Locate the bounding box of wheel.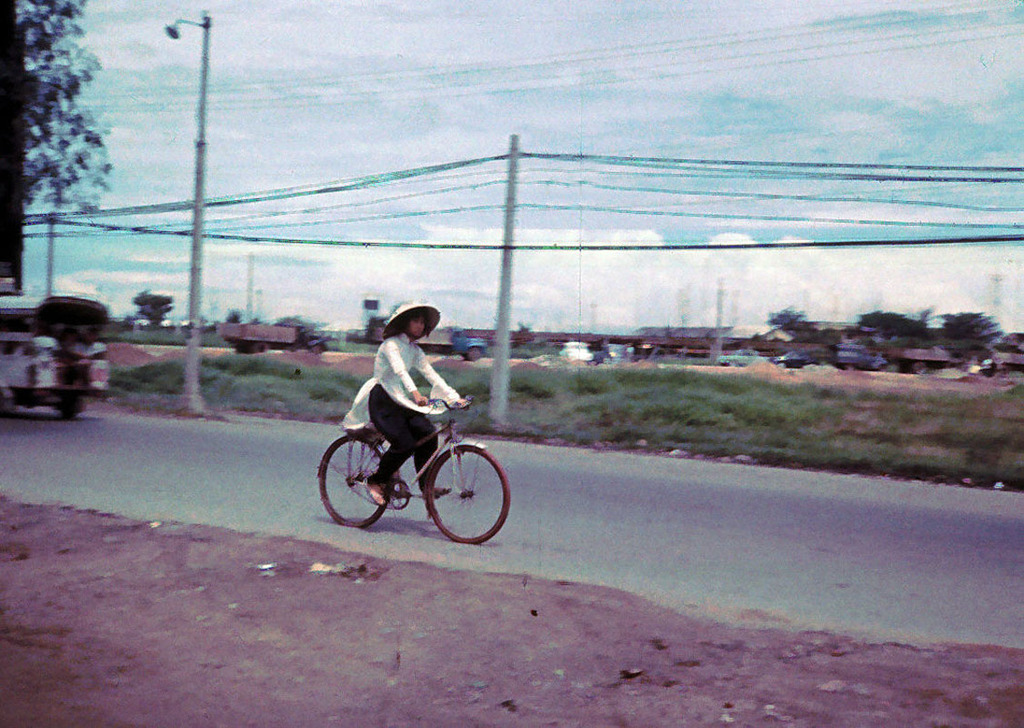
Bounding box: select_region(411, 443, 515, 550).
